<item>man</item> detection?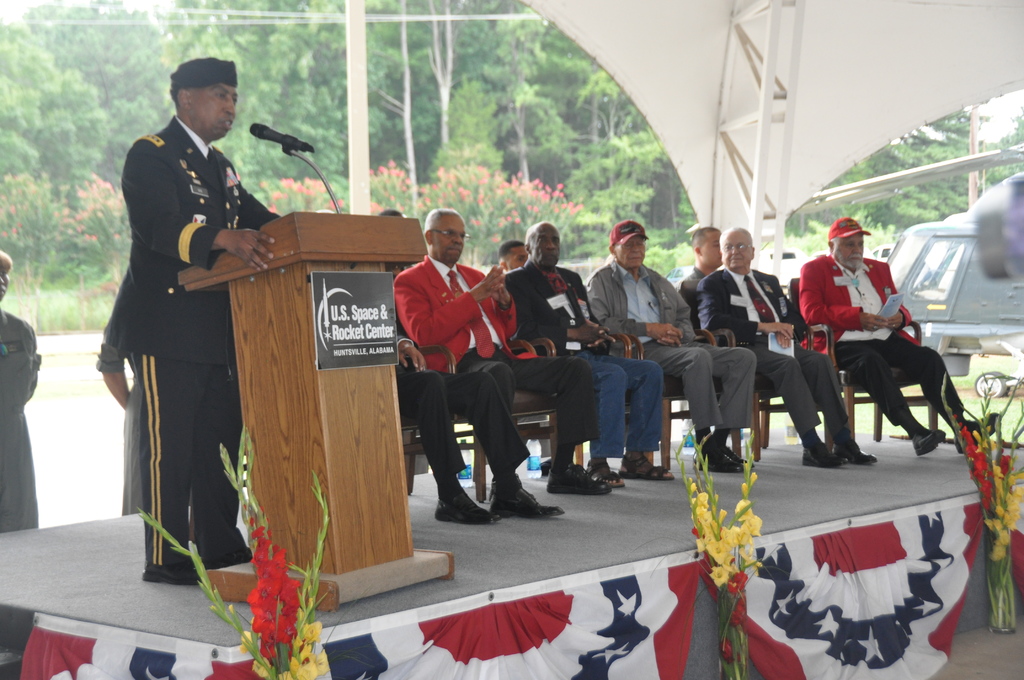
[x1=393, y1=207, x2=609, y2=488]
